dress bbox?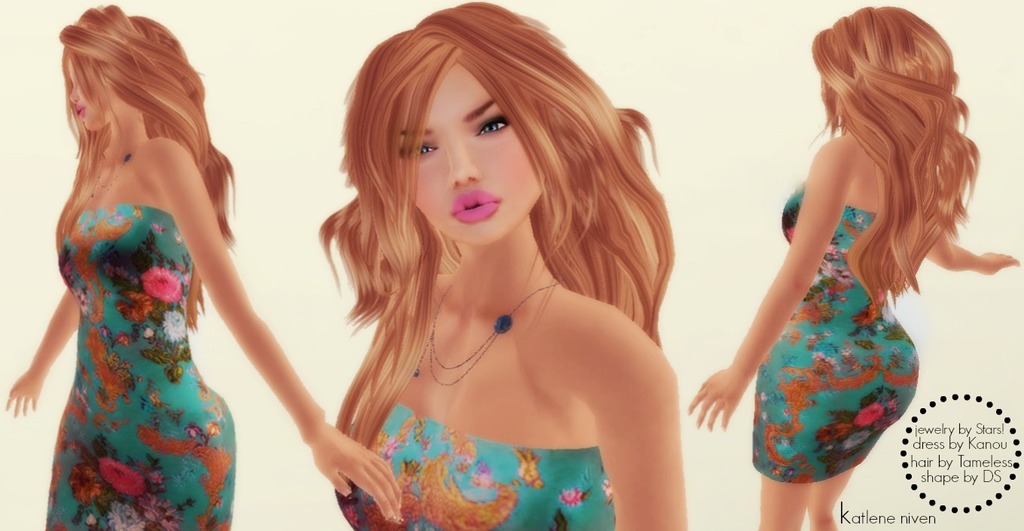
region(42, 202, 237, 530)
